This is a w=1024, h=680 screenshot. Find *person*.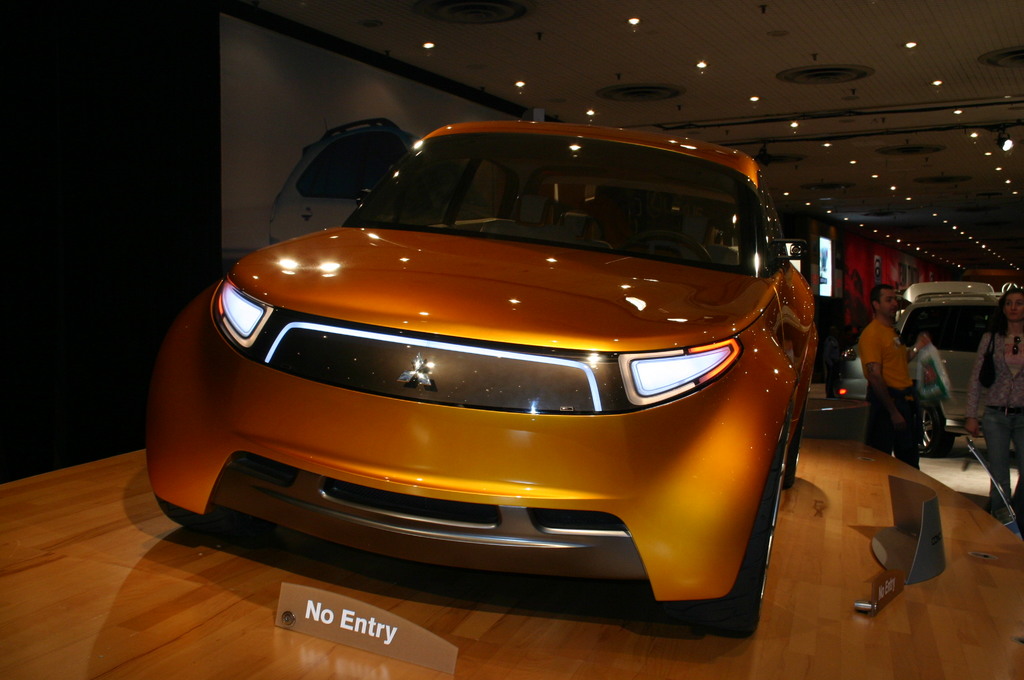
Bounding box: 855,281,922,469.
